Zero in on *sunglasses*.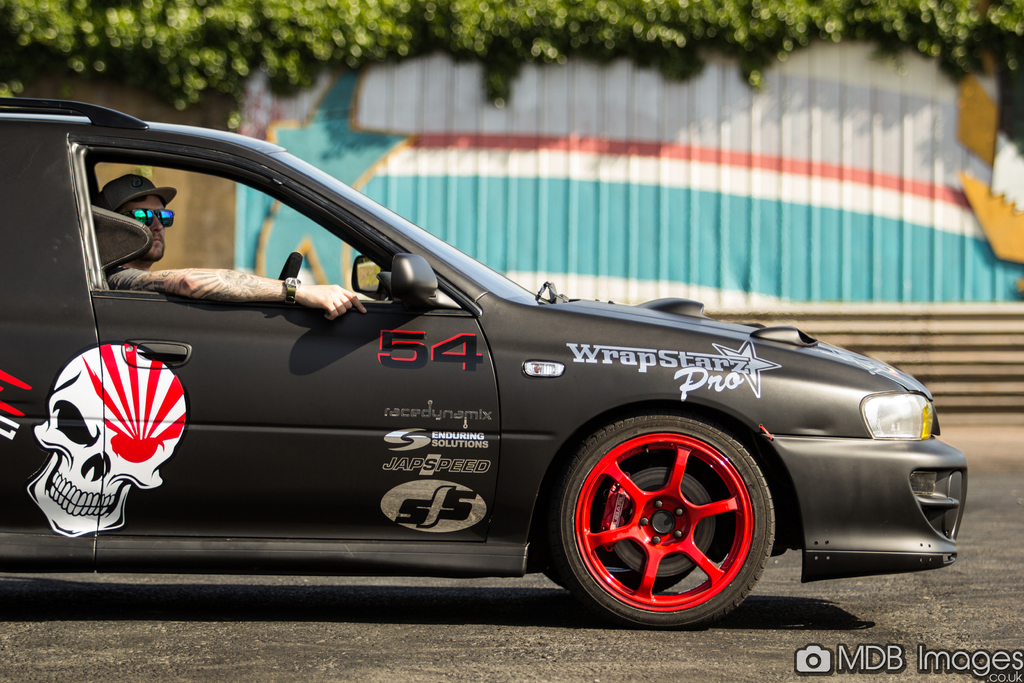
Zeroed in: 124 208 174 227.
